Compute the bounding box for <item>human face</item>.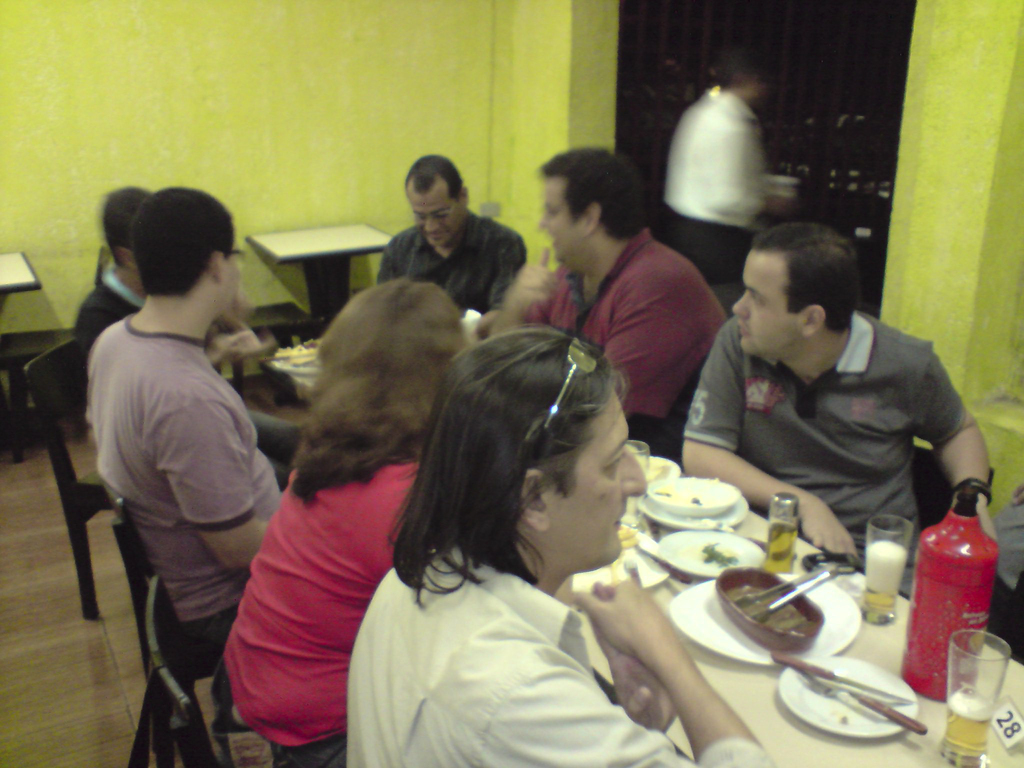
rect(404, 174, 459, 248).
